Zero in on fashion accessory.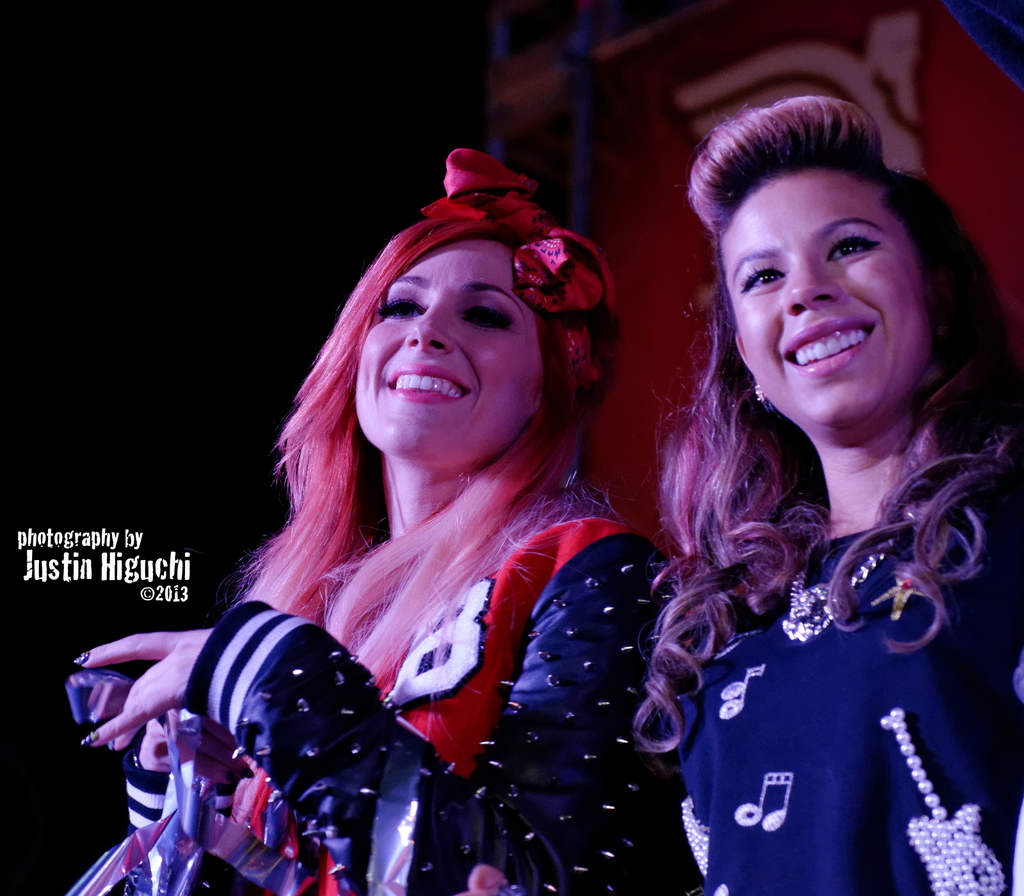
Zeroed in: detection(420, 148, 616, 399).
